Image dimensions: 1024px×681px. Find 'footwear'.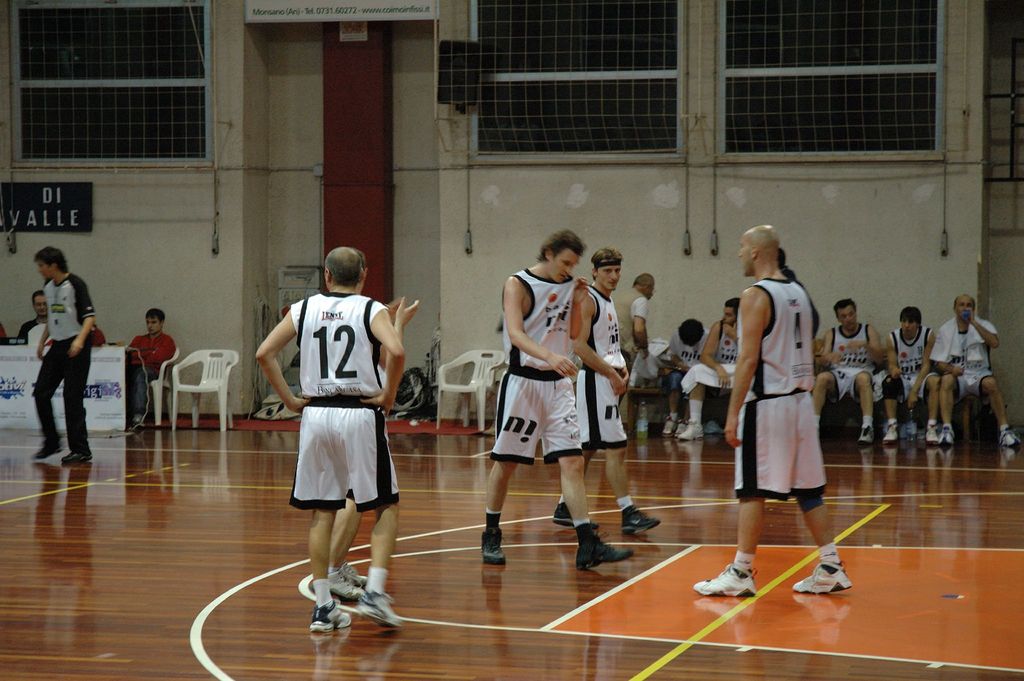
bbox=(51, 448, 92, 460).
